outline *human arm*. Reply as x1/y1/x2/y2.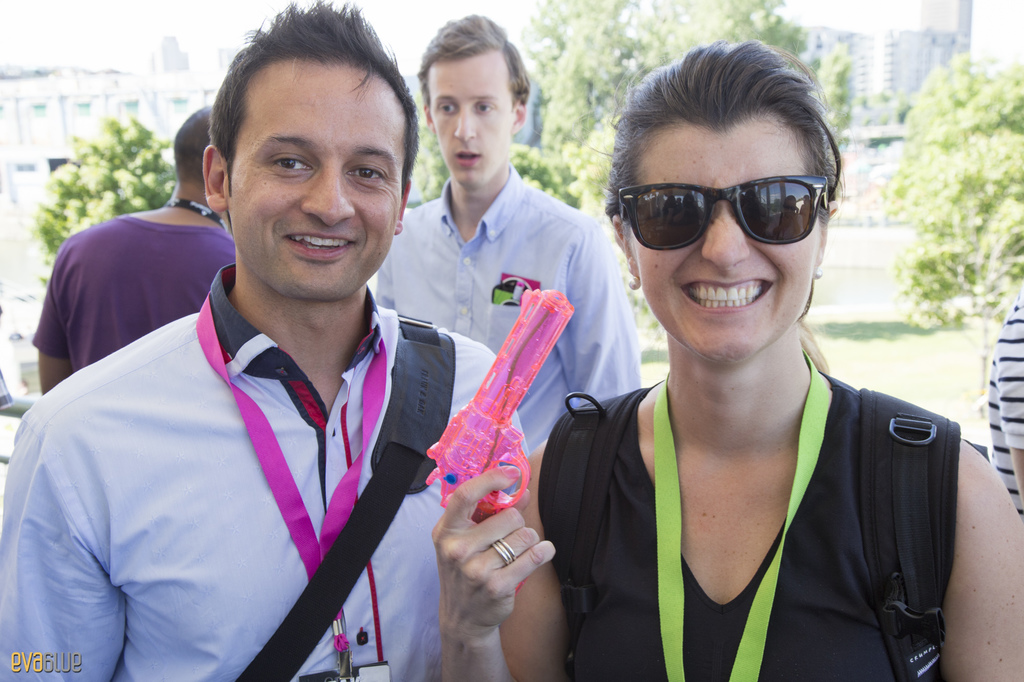
428/448/566/678.
